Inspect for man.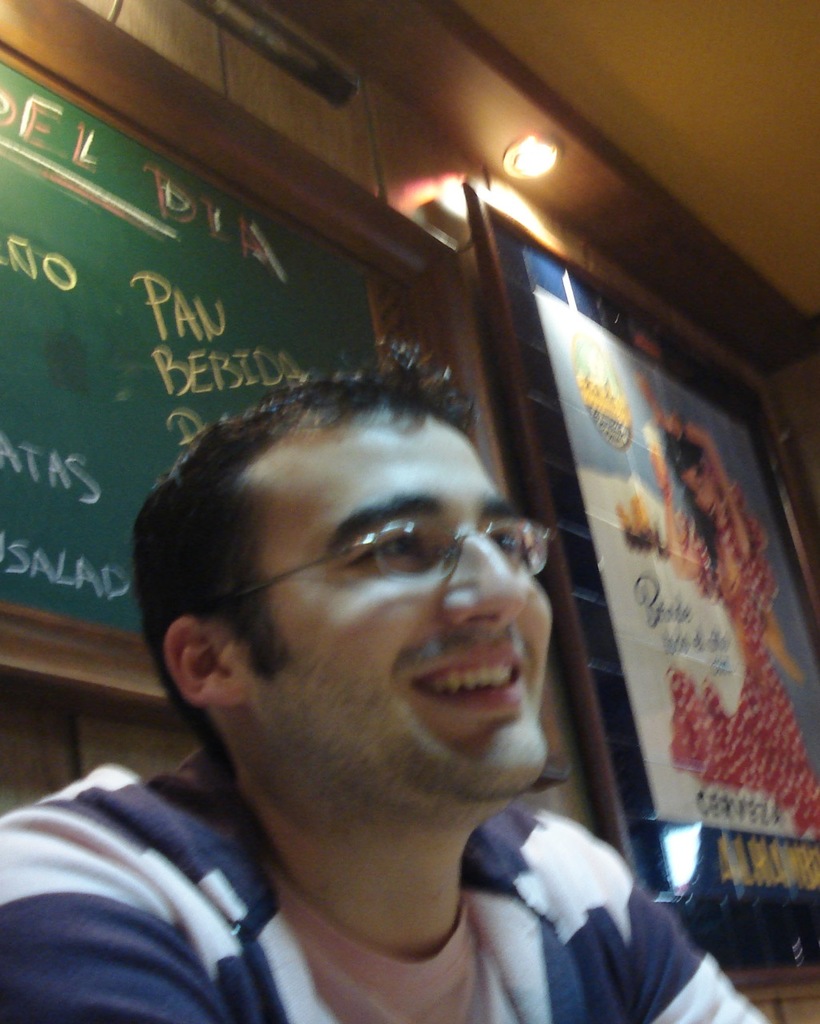
Inspection: crop(131, 398, 656, 997).
